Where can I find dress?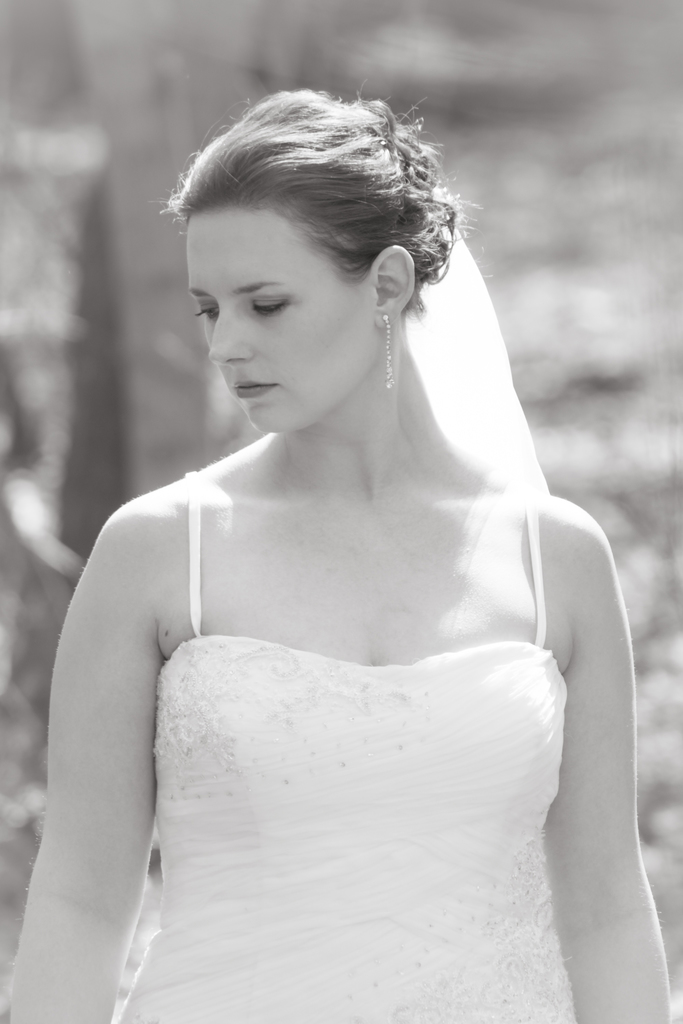
You can find it at <bbox>117, 470, 573, 1023</bbox>.
